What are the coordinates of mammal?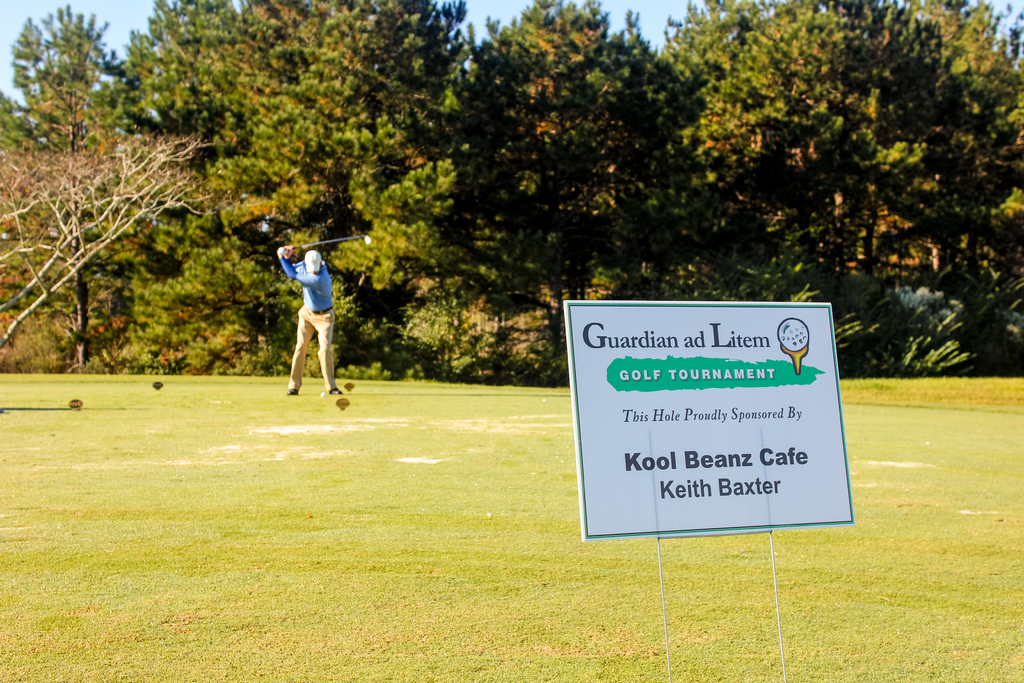
[270,240,340,386].
